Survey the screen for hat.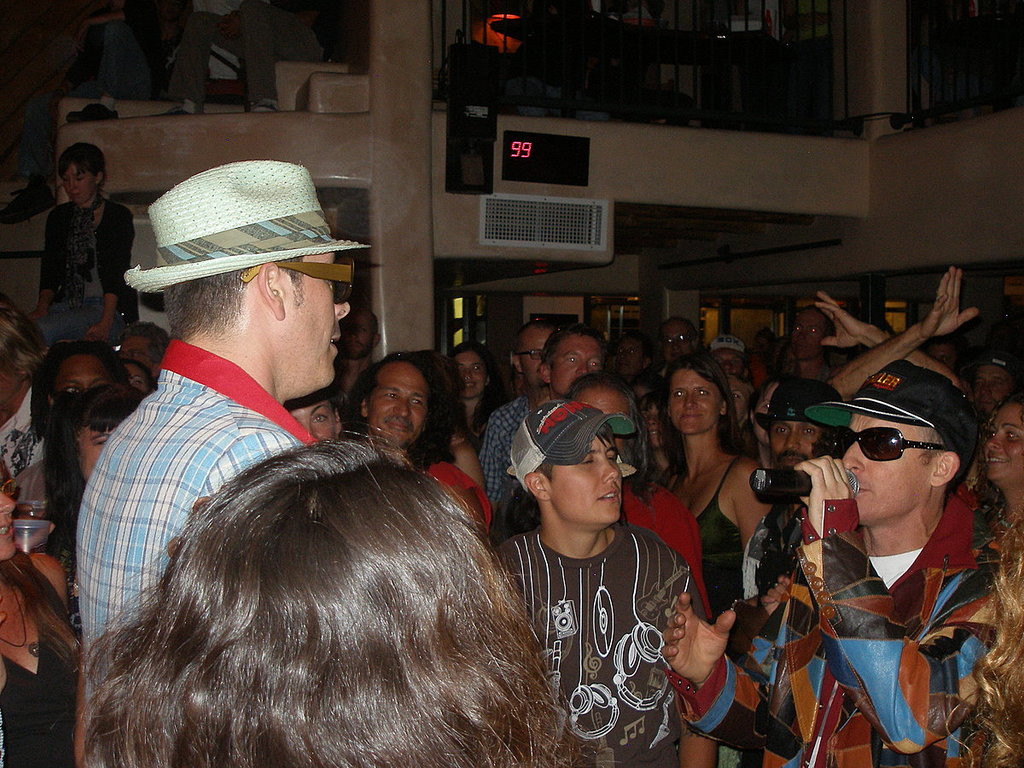
Survey found: <bbox>713, 333, 750, 363</bbox>.
